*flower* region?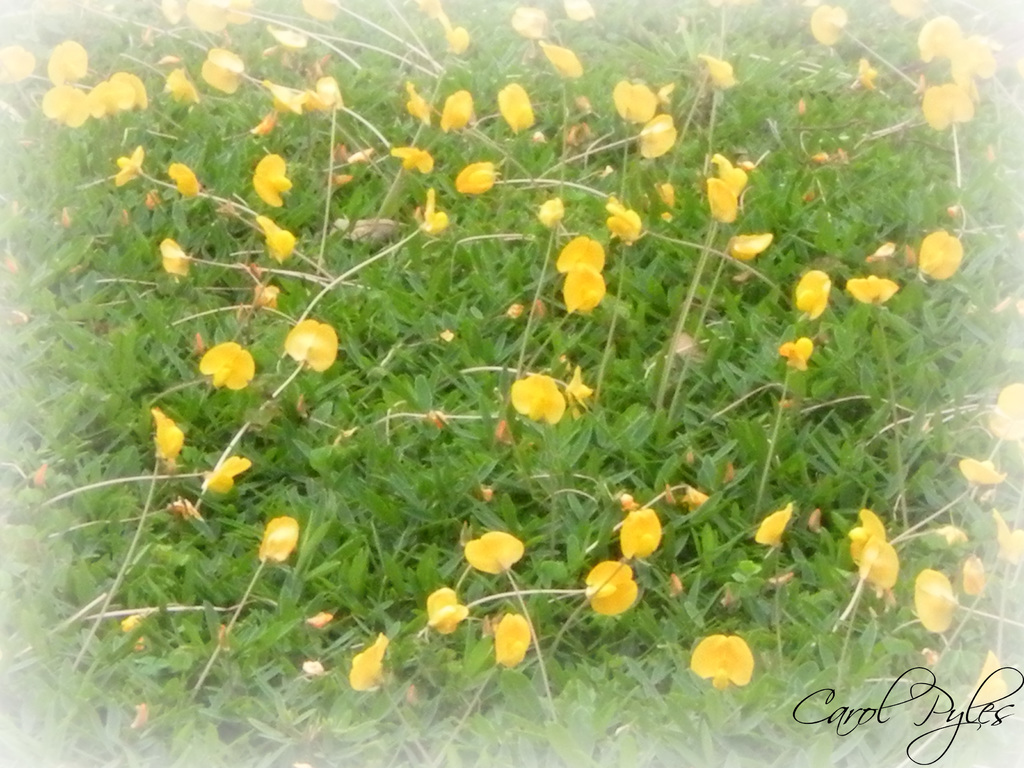
(532, 38, 582, 83)
